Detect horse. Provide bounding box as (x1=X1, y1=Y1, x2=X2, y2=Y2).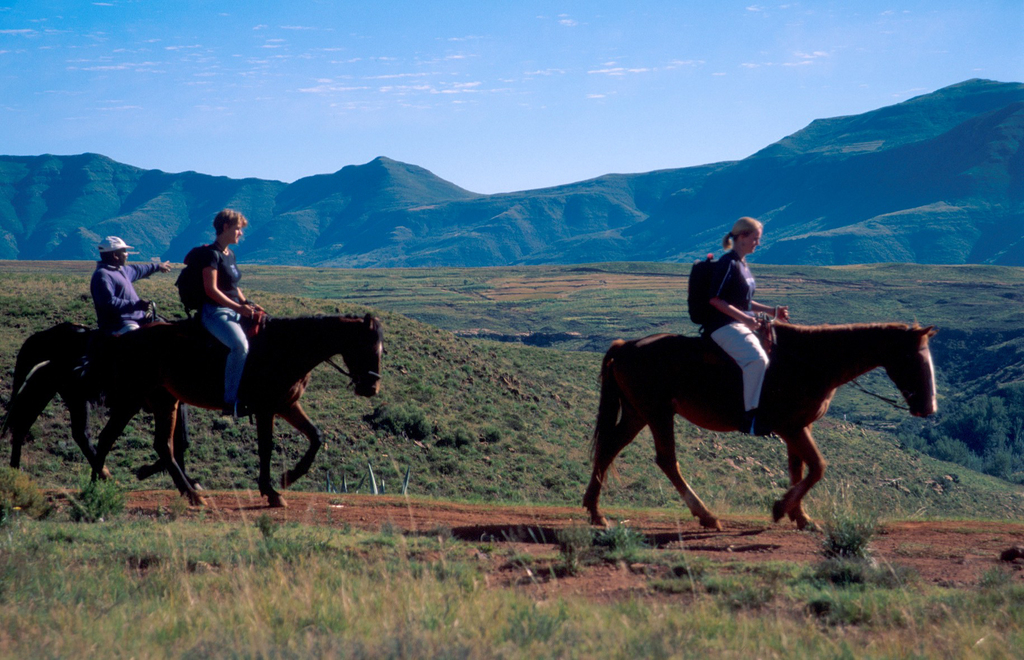
(x1=581, y1=317, x2=935, y2=527).
